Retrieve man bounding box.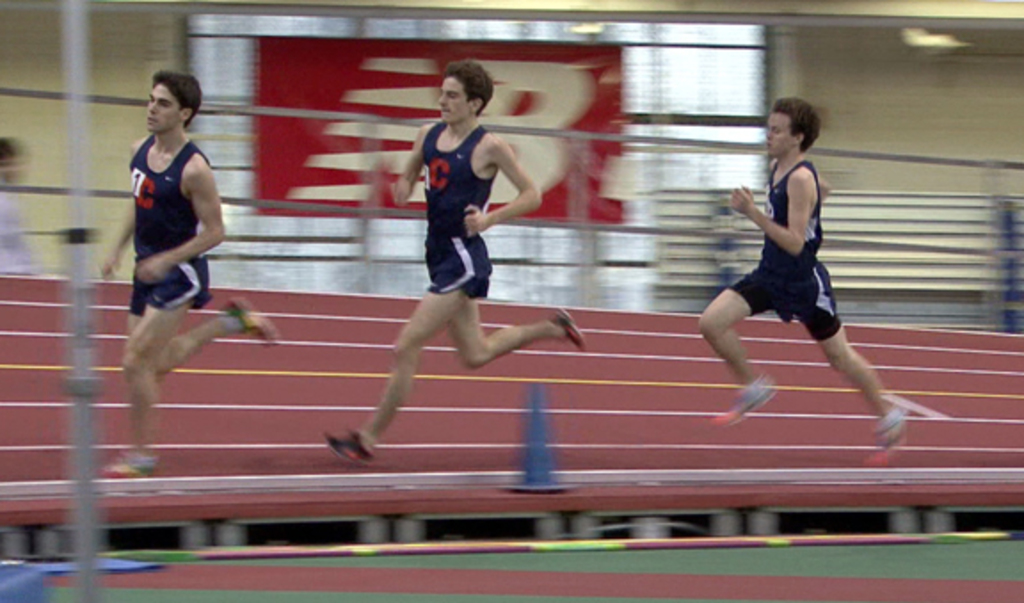
Bounding box: [709,92,907,462].
